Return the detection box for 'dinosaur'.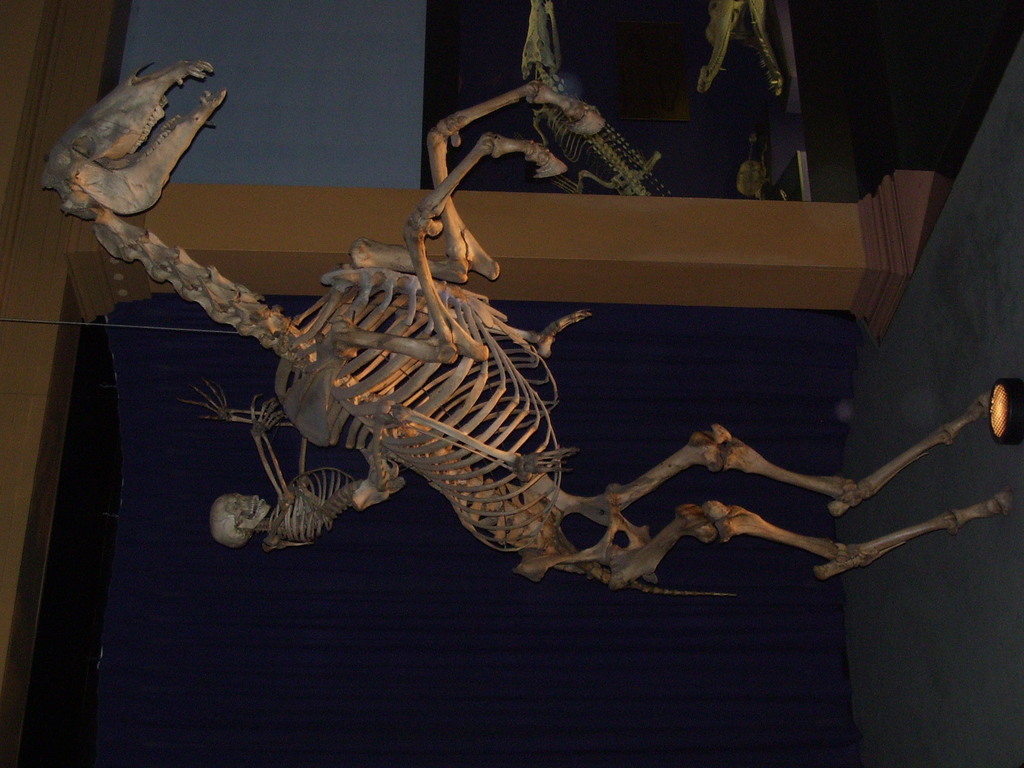
(left=59, top=56, right=890, bottom=594).
